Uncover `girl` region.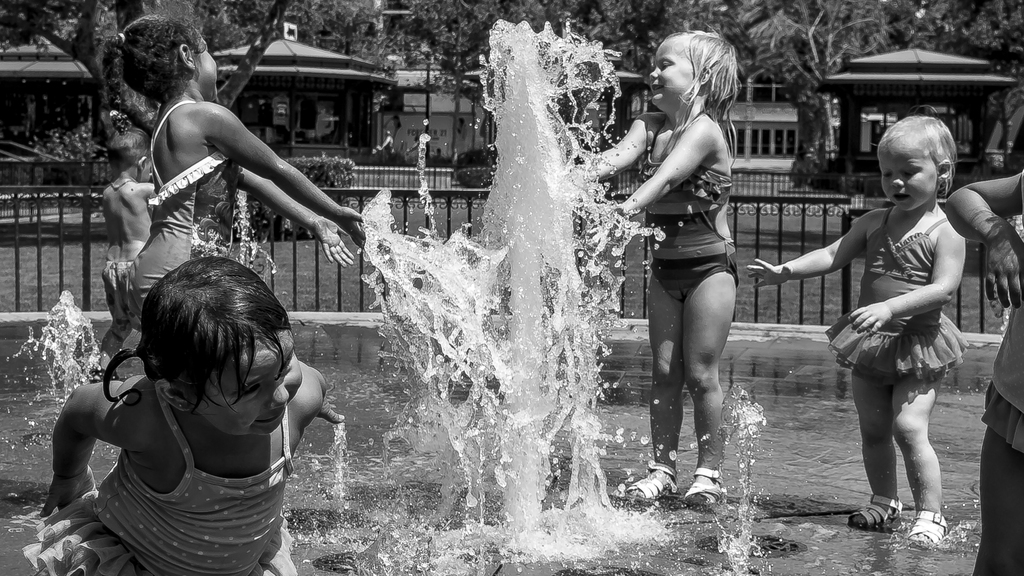
Uncovered: detection(101, 117, 154, 381).
